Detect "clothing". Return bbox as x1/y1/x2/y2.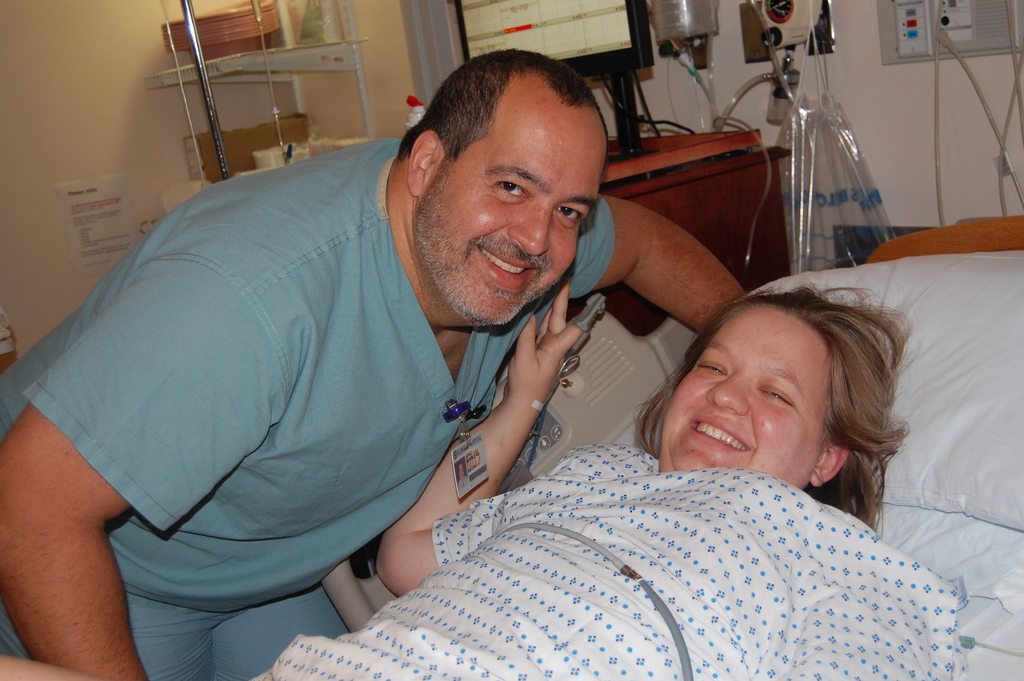
0/138/615/680.
